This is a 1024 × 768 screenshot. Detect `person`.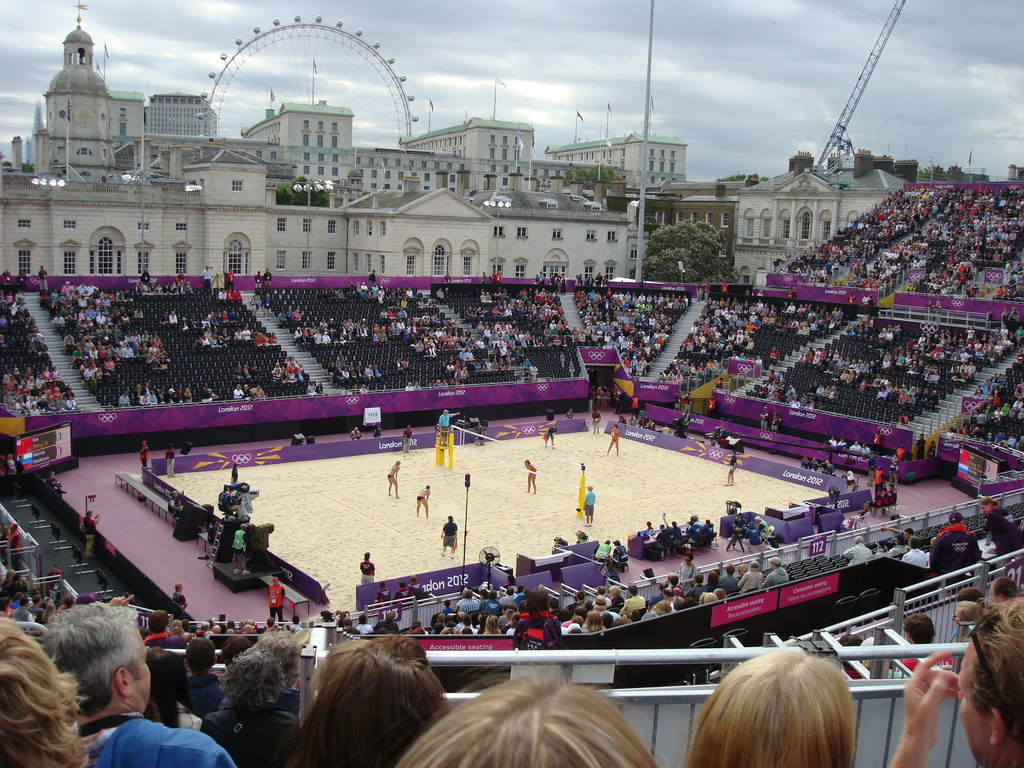
606 387 611 410.
